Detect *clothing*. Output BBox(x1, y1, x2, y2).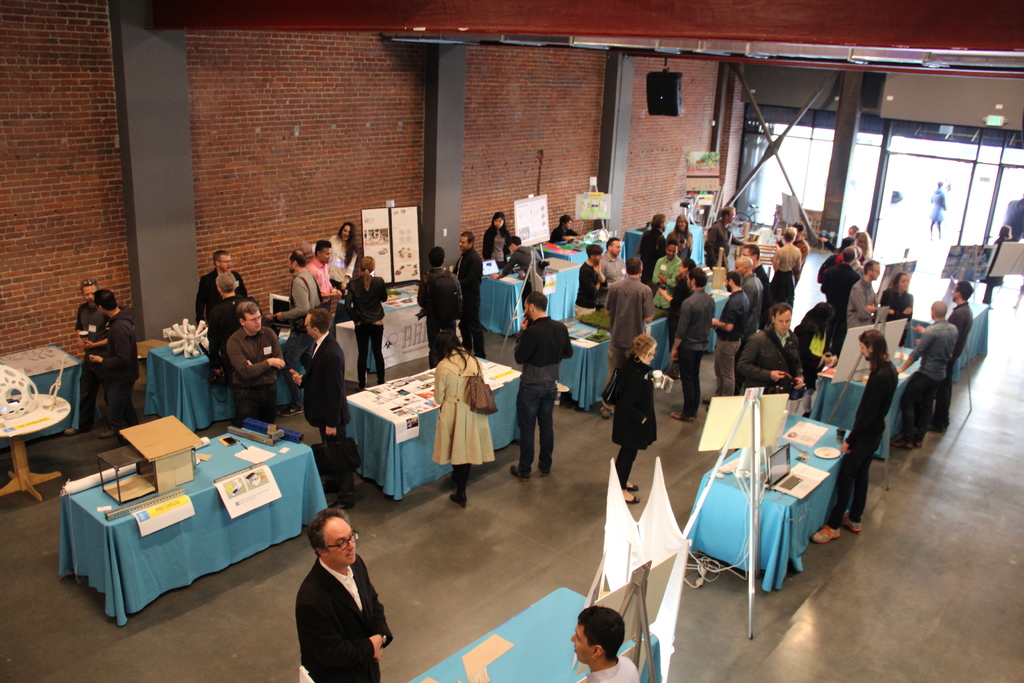
BBox(486, 225, 508, 260).
